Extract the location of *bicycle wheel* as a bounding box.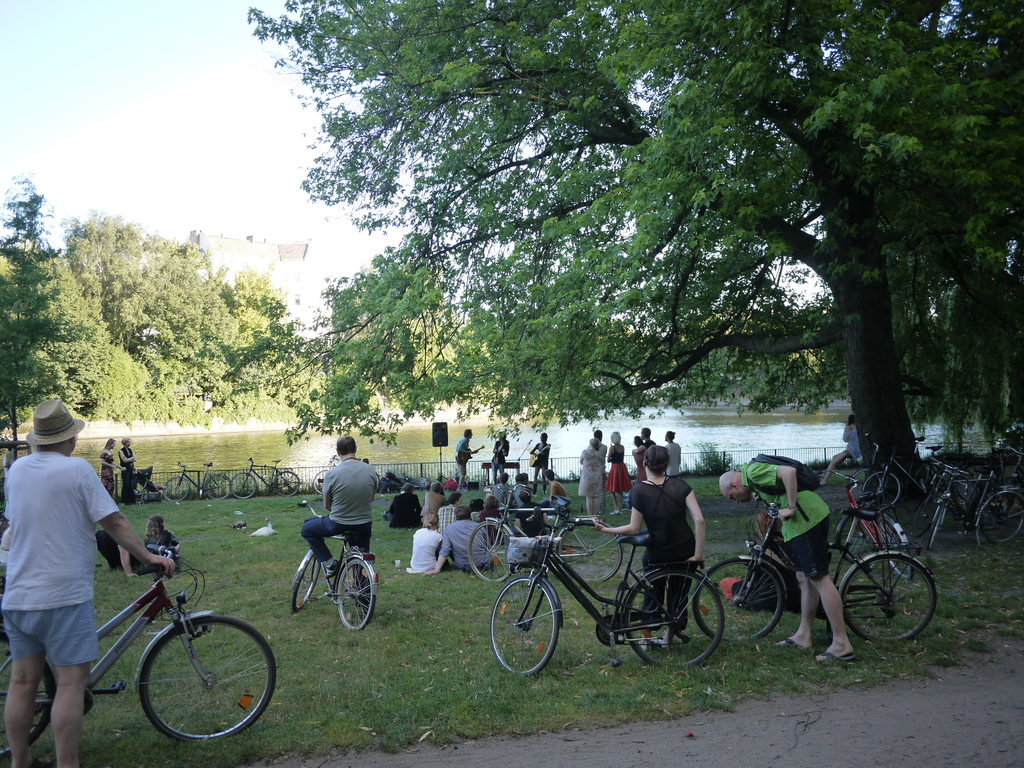
<bbox>872, 510, 913, 582</bbox>.
